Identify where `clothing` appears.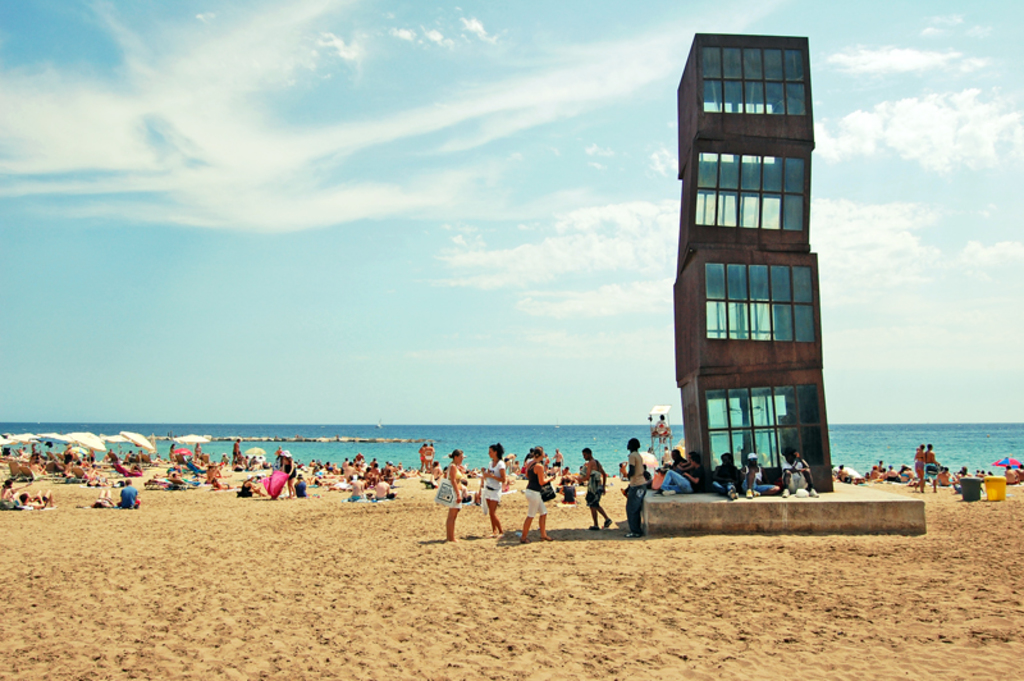
Appears at 525 462 547 517.
